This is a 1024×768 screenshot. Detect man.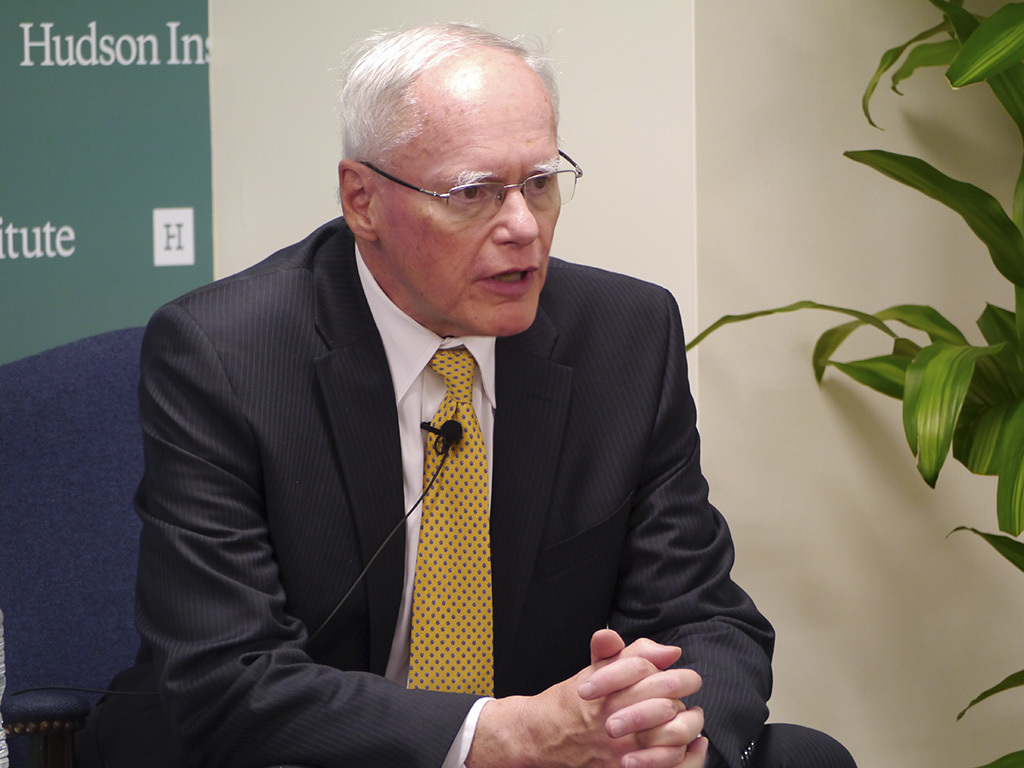
[x1=75, y1=20, x2=862, y2=767].
